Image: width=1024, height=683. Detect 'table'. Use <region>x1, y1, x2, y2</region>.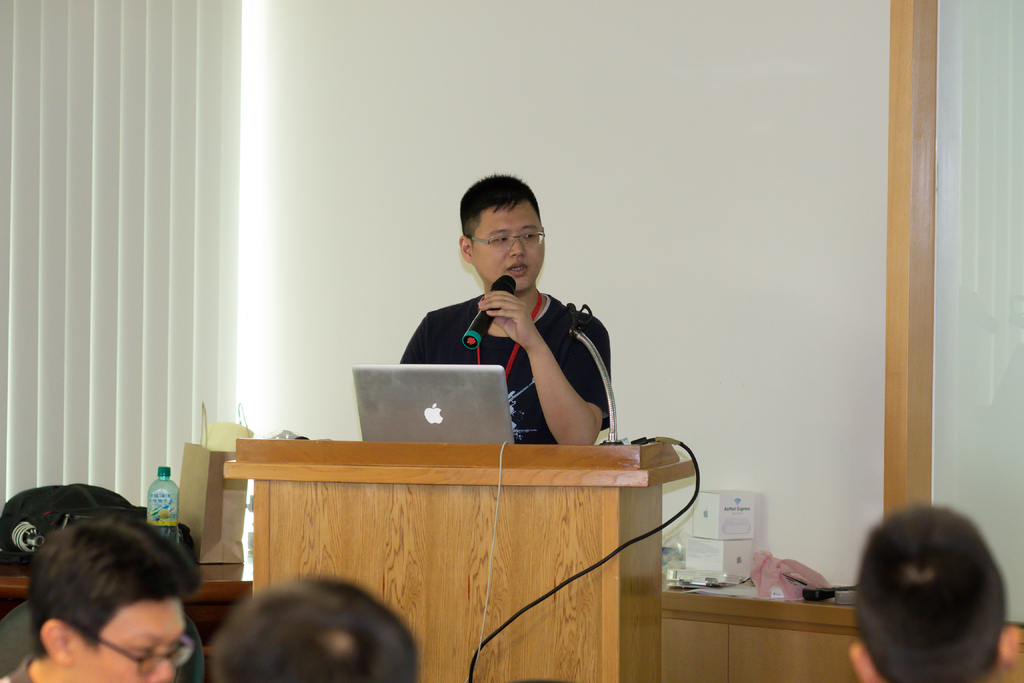
<region>221, 426, 700, 682</region>.
